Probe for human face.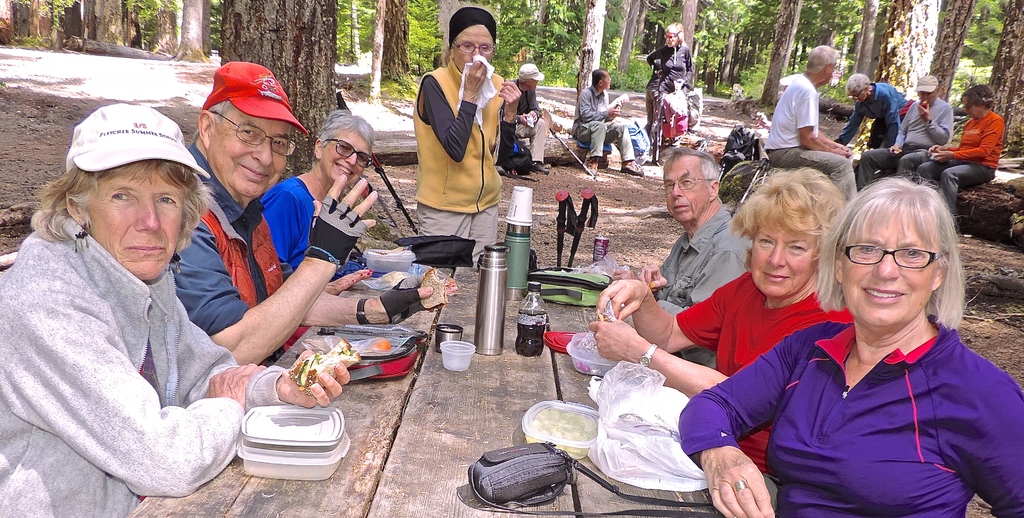
Probe result: x1=828, y1=61, x2=839, y2=83.
